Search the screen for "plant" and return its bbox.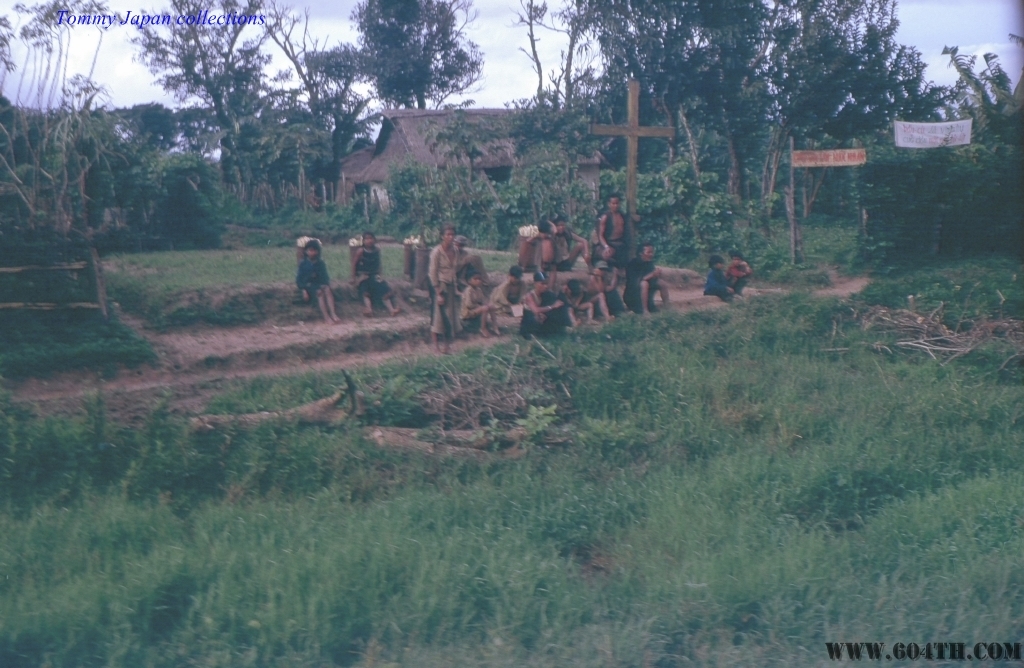
Found: locate(383, 163, 786, 267).
